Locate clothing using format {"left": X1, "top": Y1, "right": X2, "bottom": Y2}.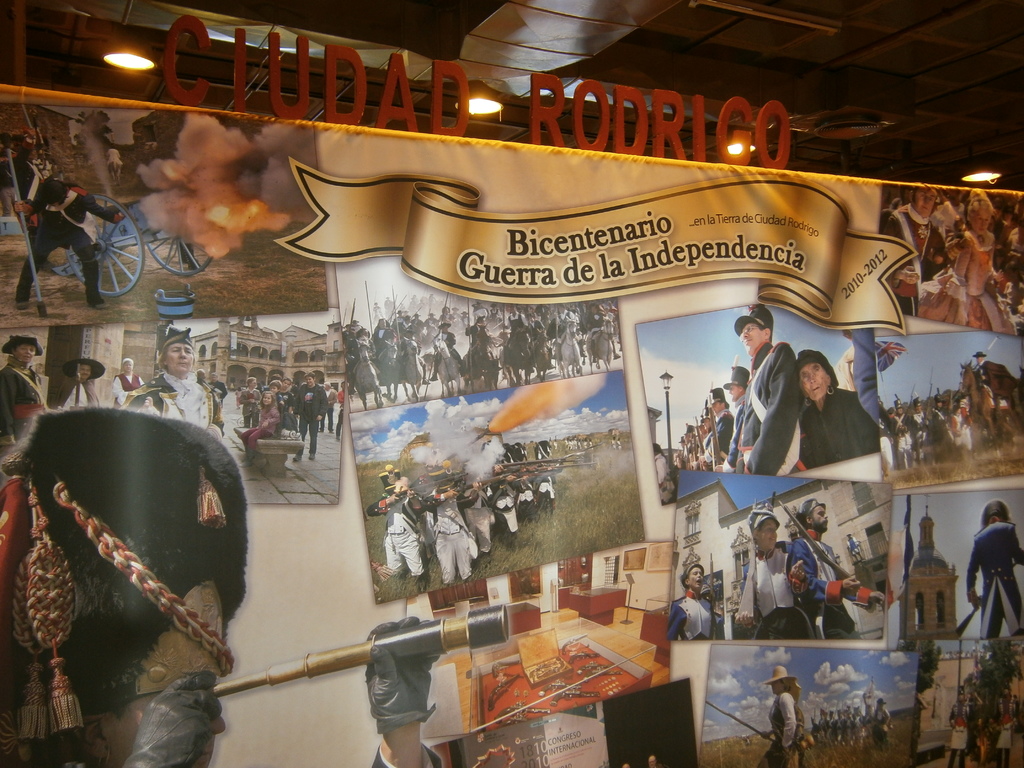
{"left": 423, "top": 481, "right": 470, "bottom": 584}.
